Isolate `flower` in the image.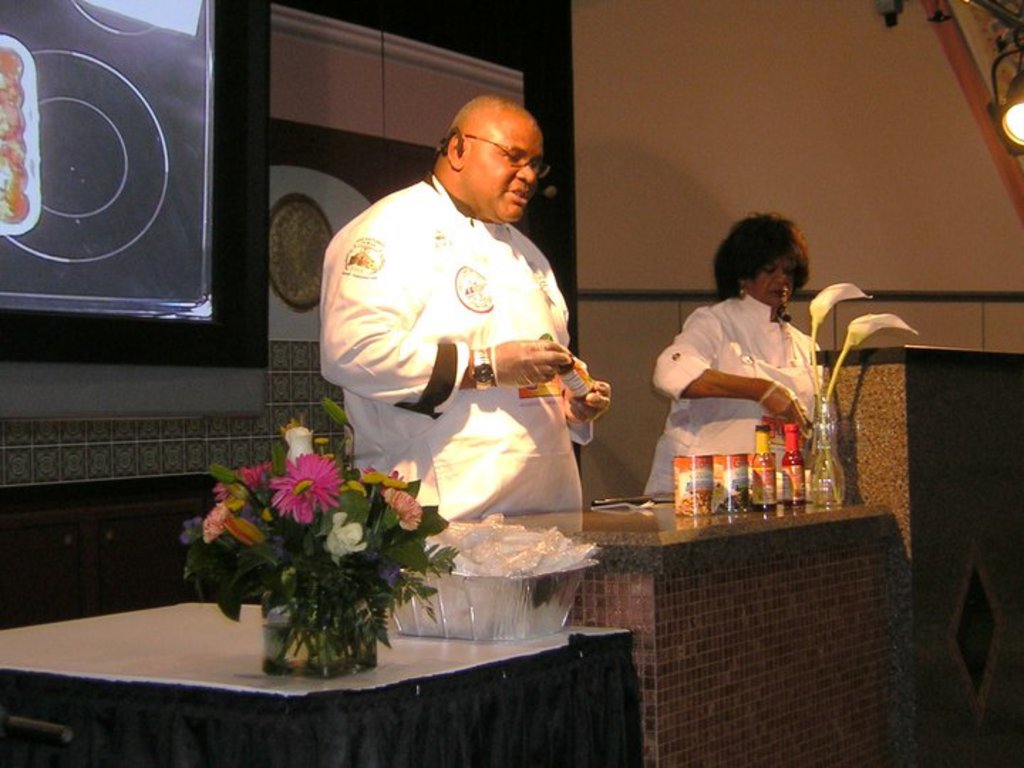
Isolated region: detection(845, 311, 922, 348).
